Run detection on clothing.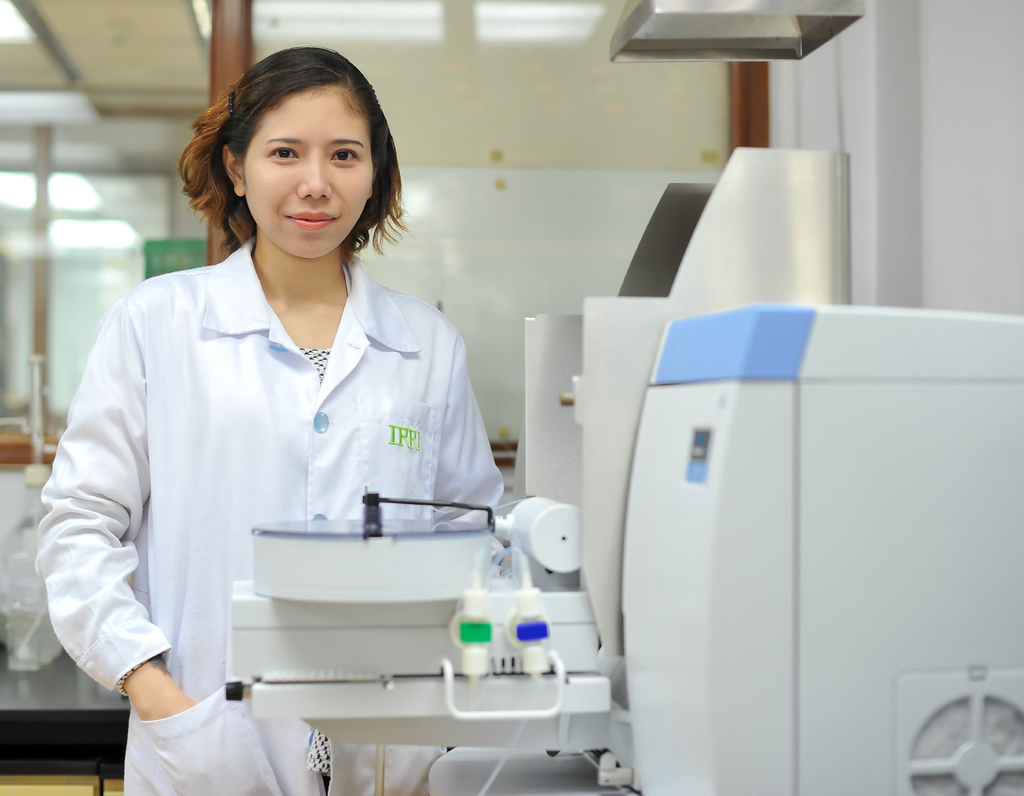
Result: x1=38, y1=230, x2=508, y2=795.
